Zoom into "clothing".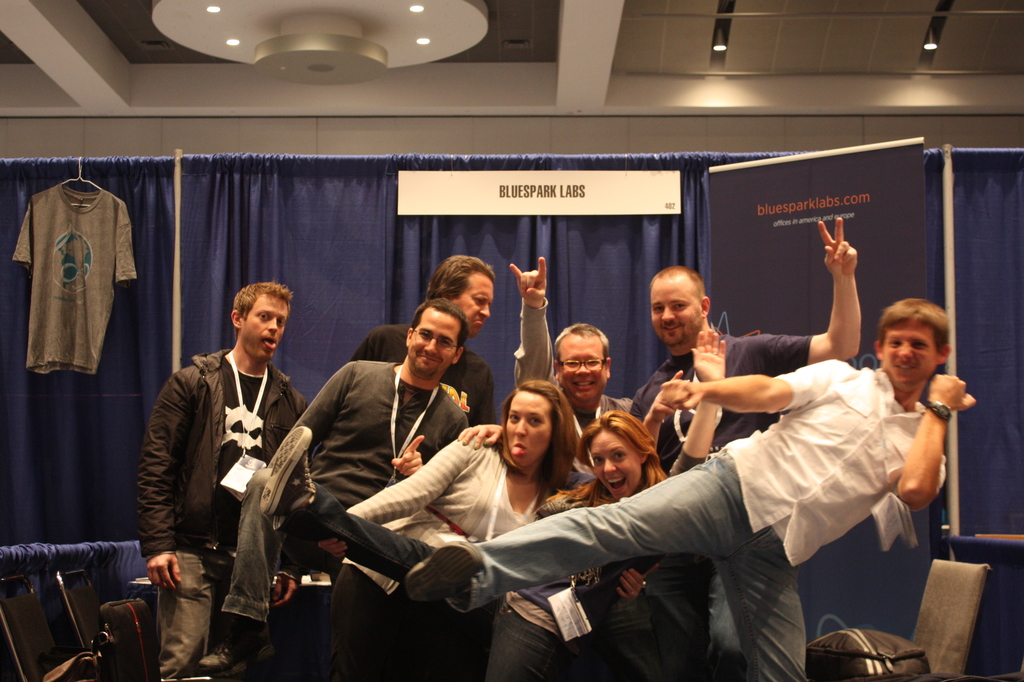
Zoom target: pyautogui.locateOnScreen(341, 426, 552, 681).
